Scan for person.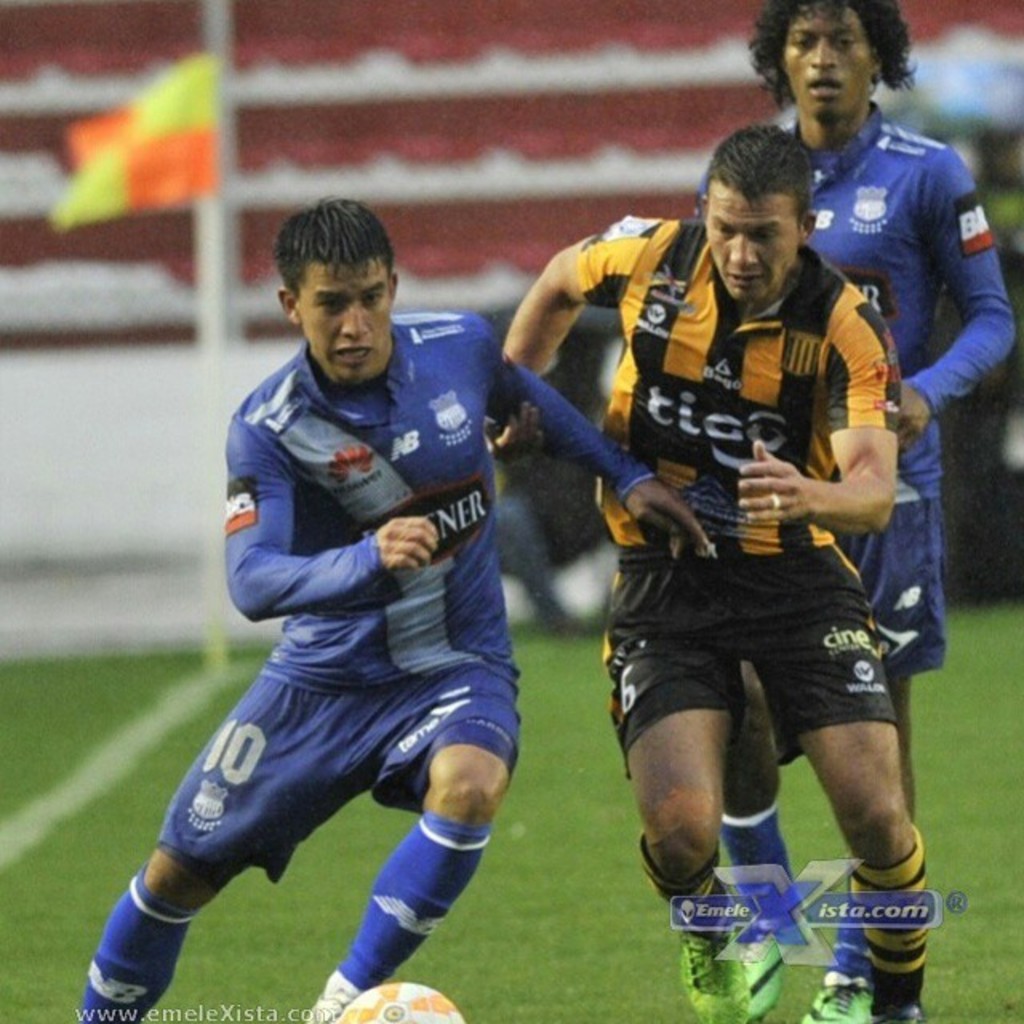
Scan result: {"x1": 718, "y1": 0, "x2": 1022, "y2": 1022}.
